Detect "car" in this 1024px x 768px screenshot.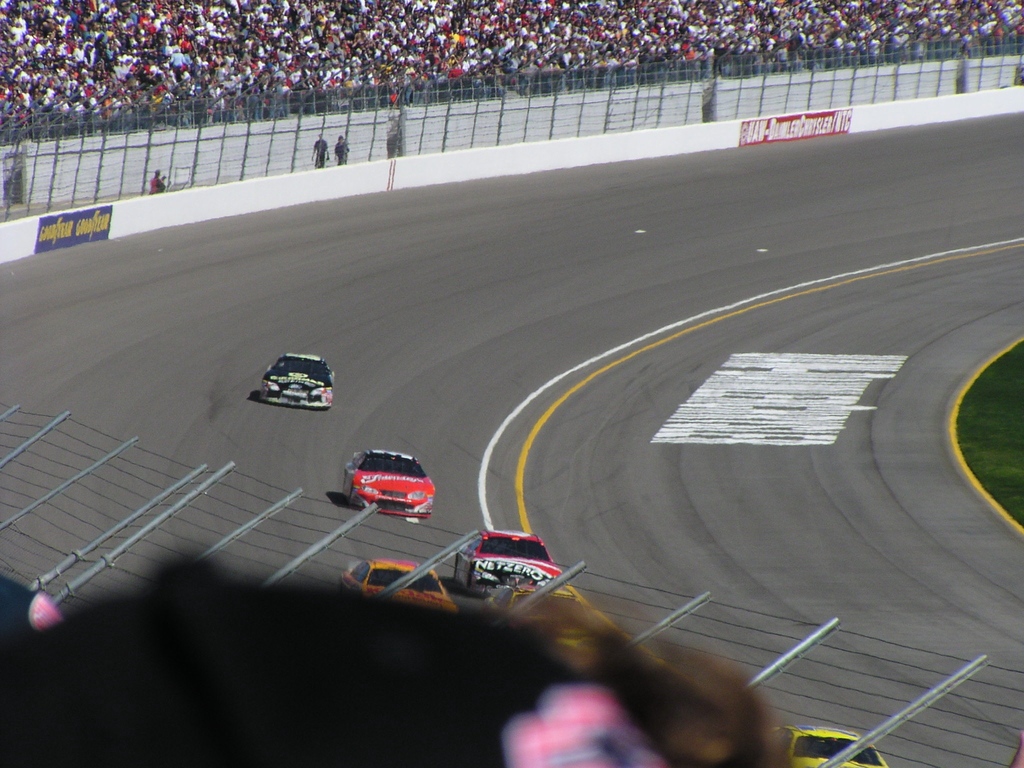
Detection: <bbox>341, 447, 436, 520</bbox>.
